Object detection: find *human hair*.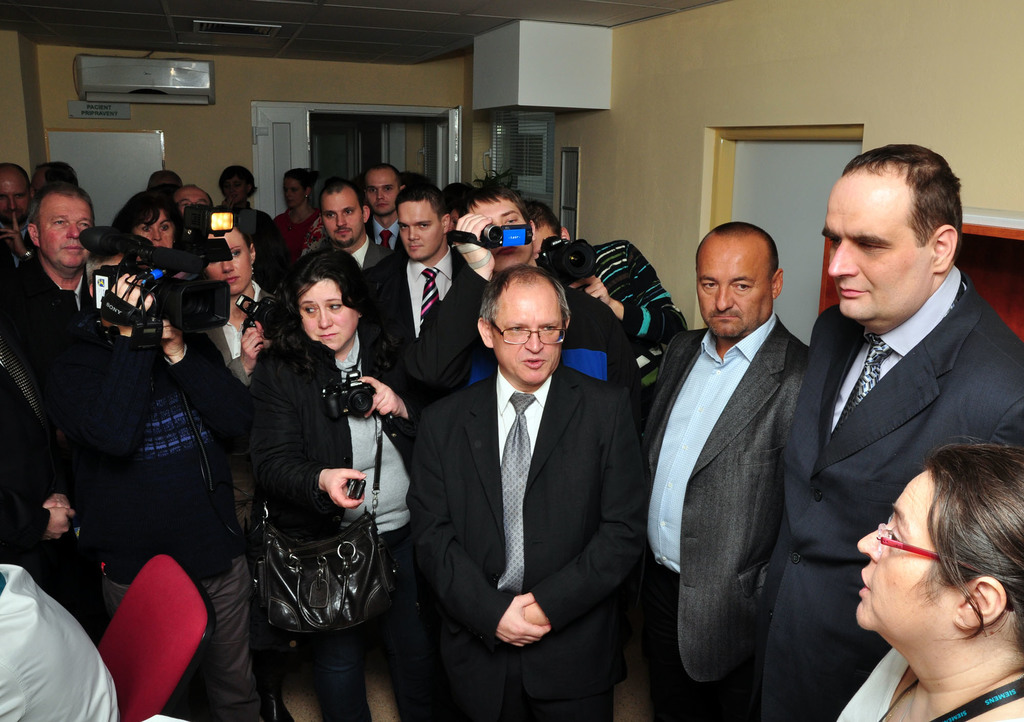
bbox=(912, 446, 1023, 647).
